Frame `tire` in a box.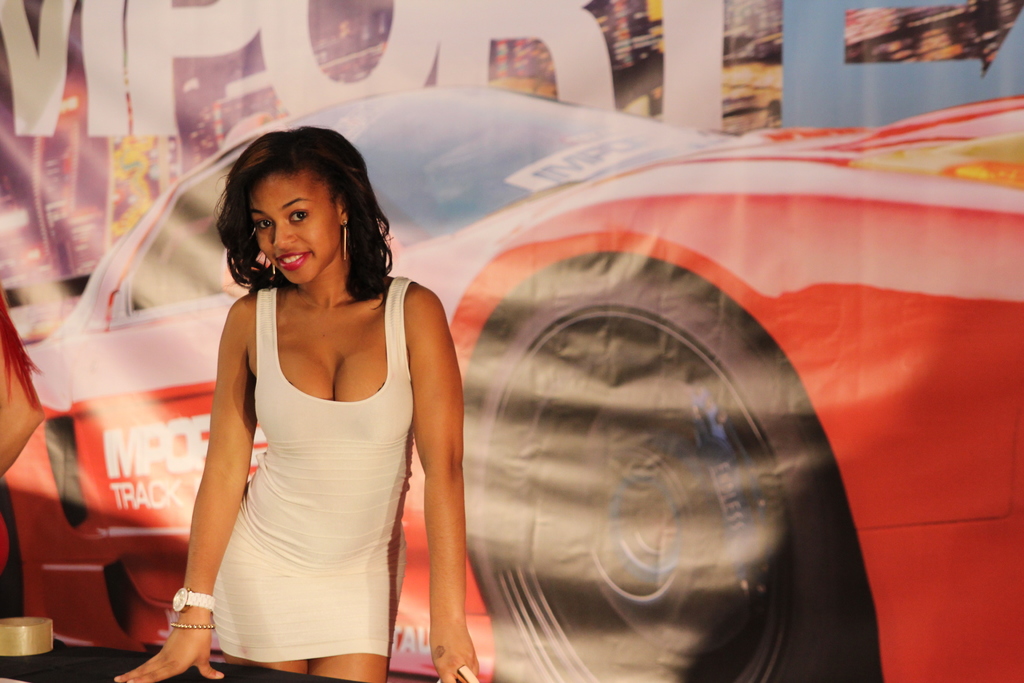
<box>449,223,826,673</box>.
